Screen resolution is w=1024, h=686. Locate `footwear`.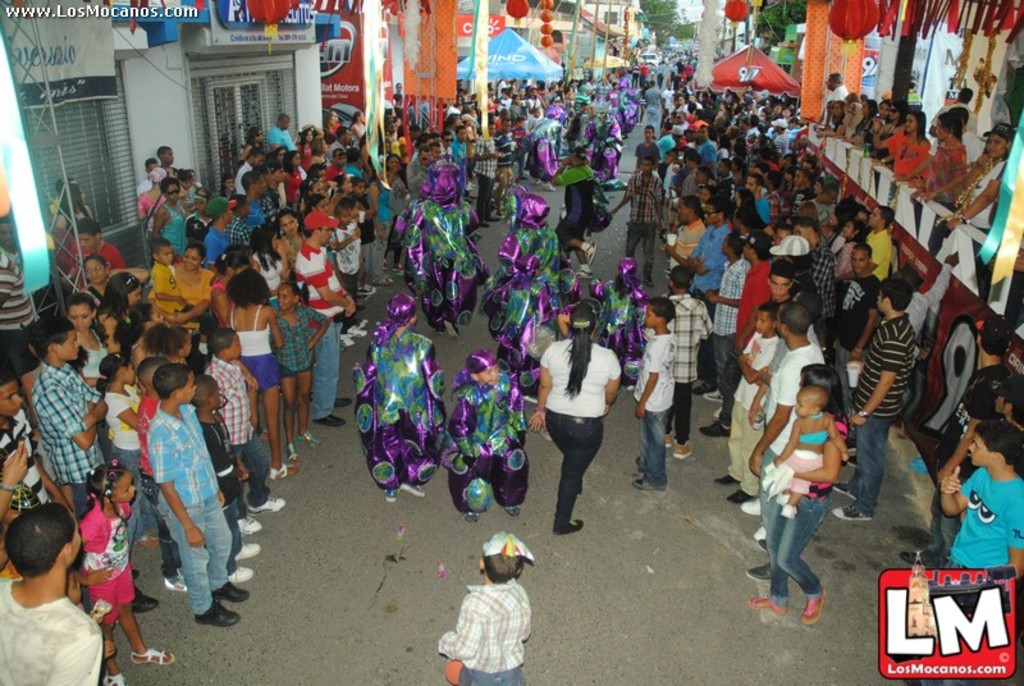
left=234, top=544, right=261, bottom=559.
